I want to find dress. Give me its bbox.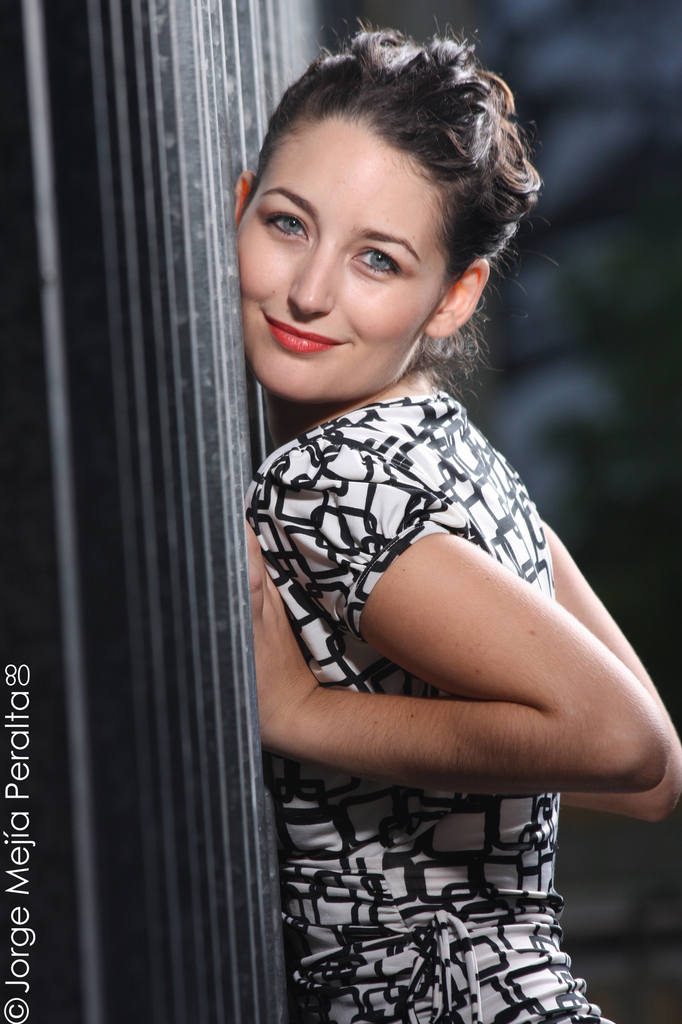
(242, 388, 611, 1023).
